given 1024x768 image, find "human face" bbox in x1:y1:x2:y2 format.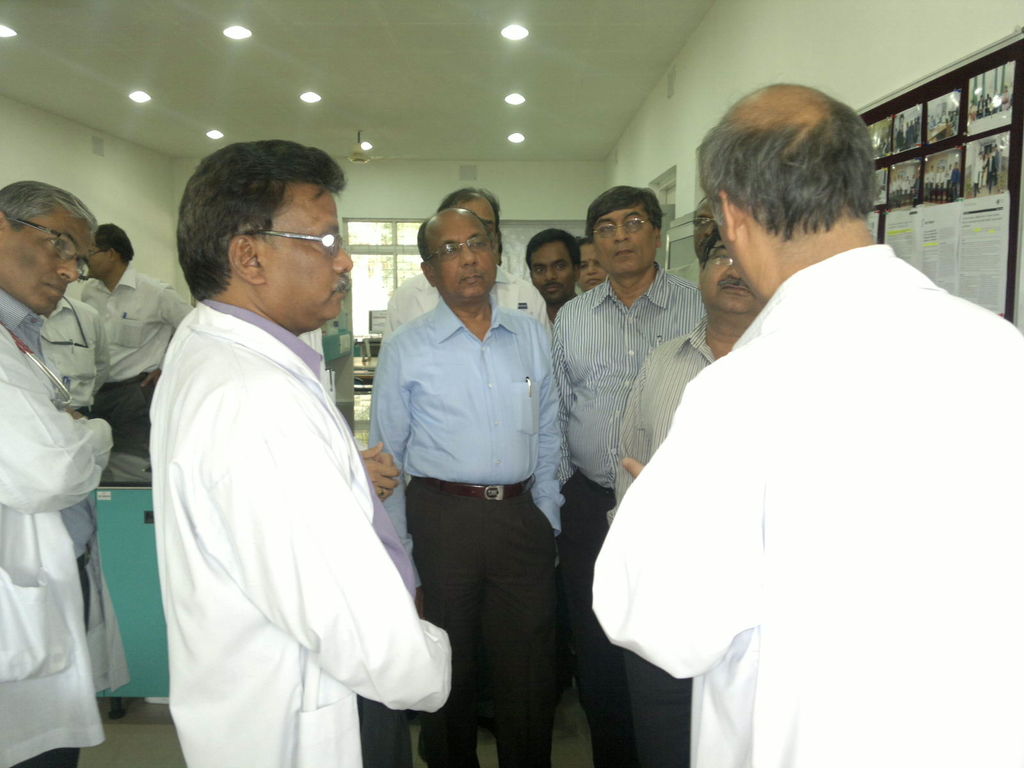
700:241:761:310.
